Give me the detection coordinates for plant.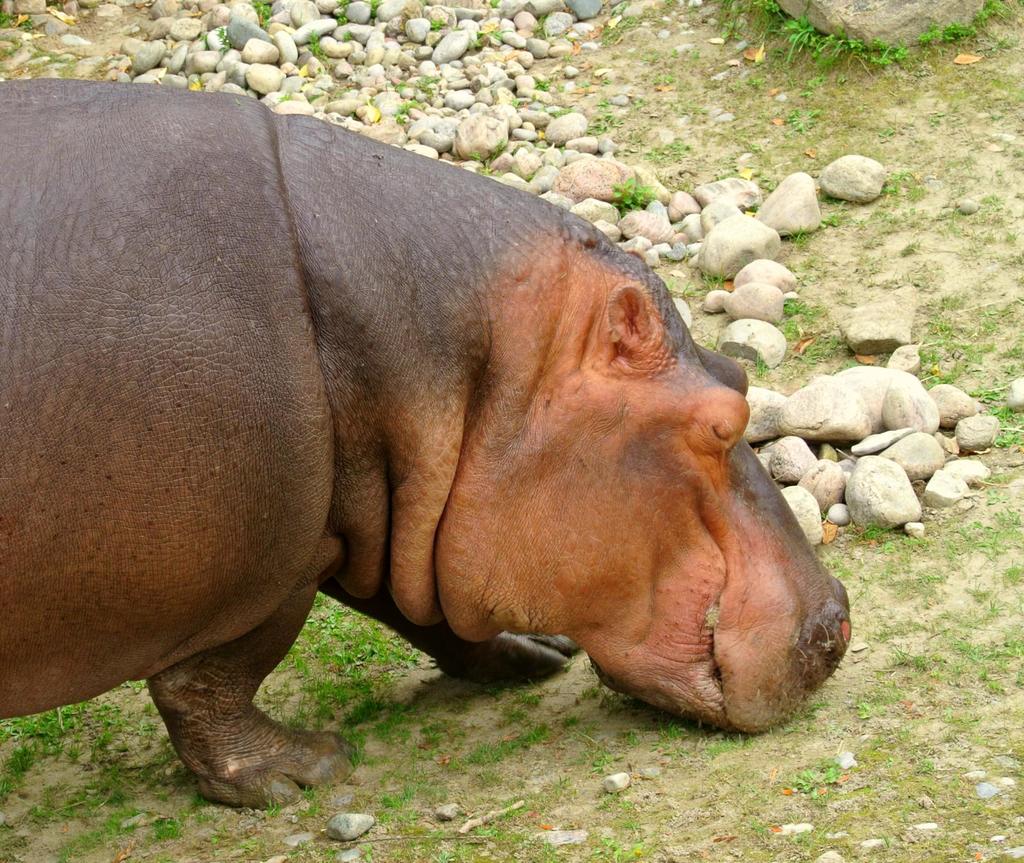
bbox=(88, 55, 124, 76).
